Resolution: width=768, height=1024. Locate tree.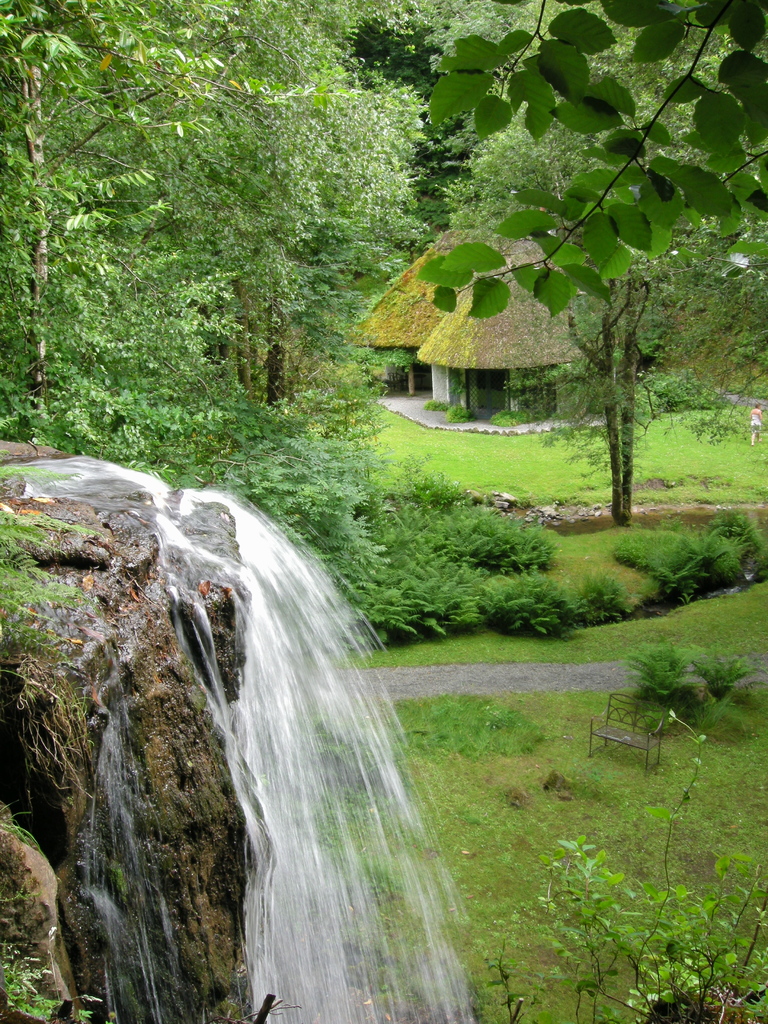
bbox=(426, 0, 767, 533).
